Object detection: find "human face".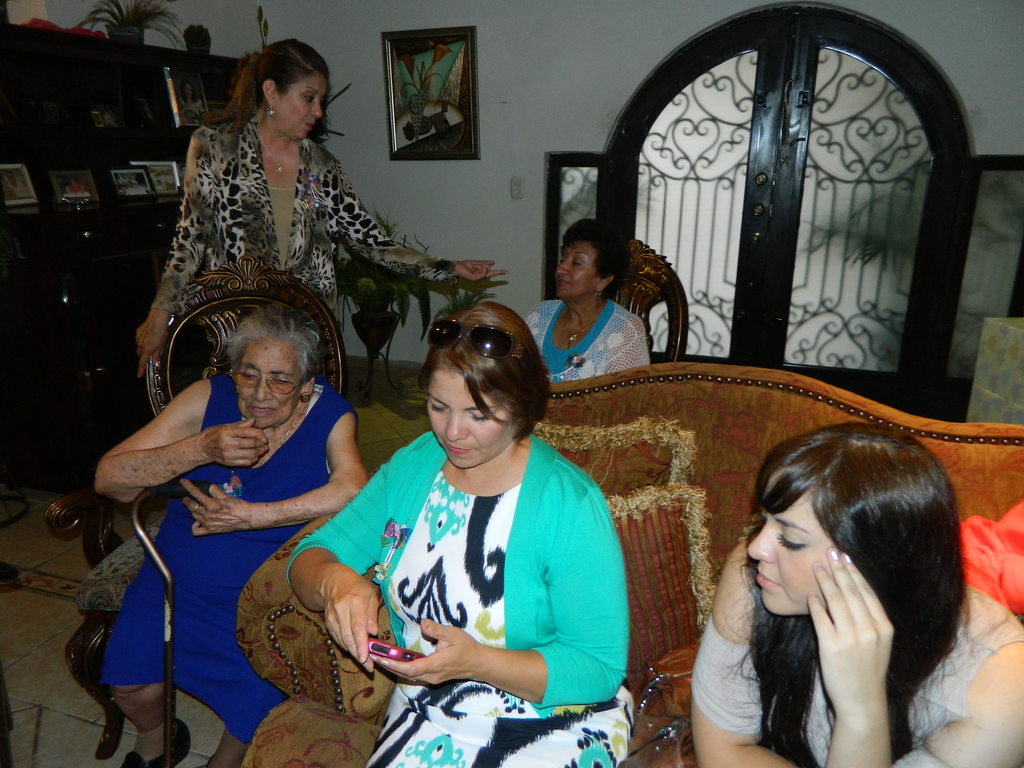
left=185, top=83, right=191, bottom=98.
